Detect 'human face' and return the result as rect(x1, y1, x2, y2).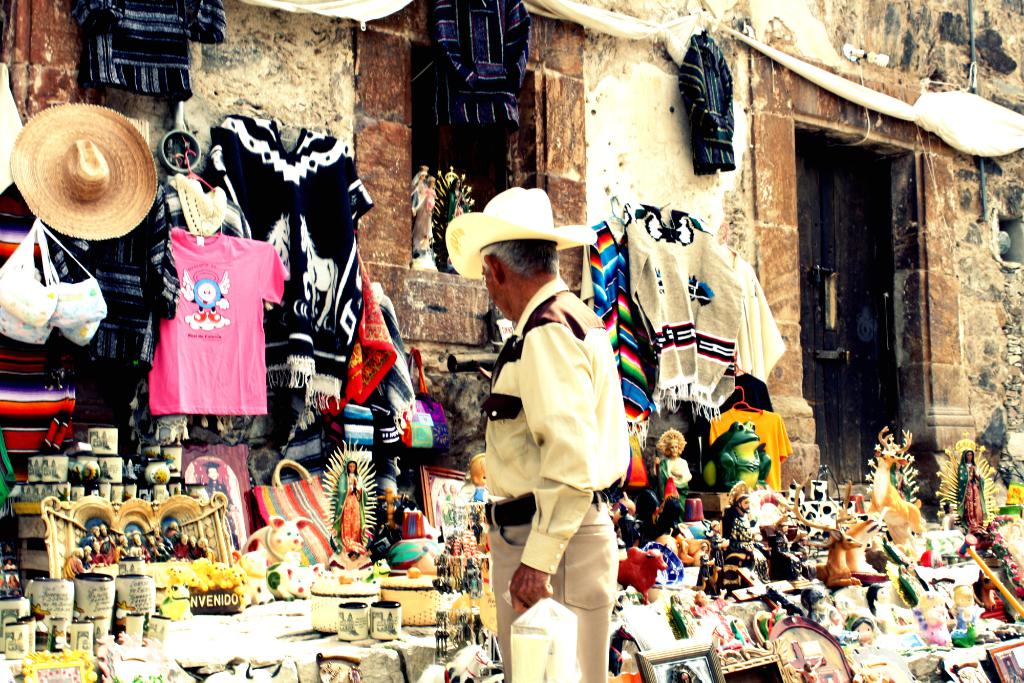
rect(475, 264, 509, 317).
